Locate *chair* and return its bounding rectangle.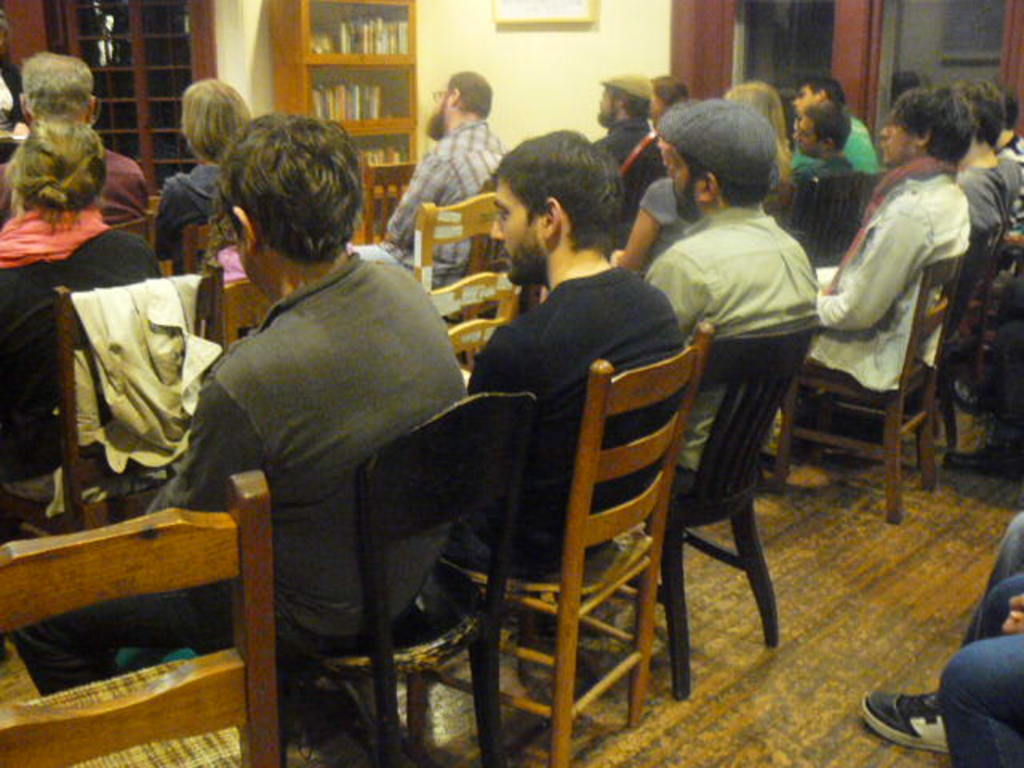
<bbox>202, 254, 282, 360</bbox>.
